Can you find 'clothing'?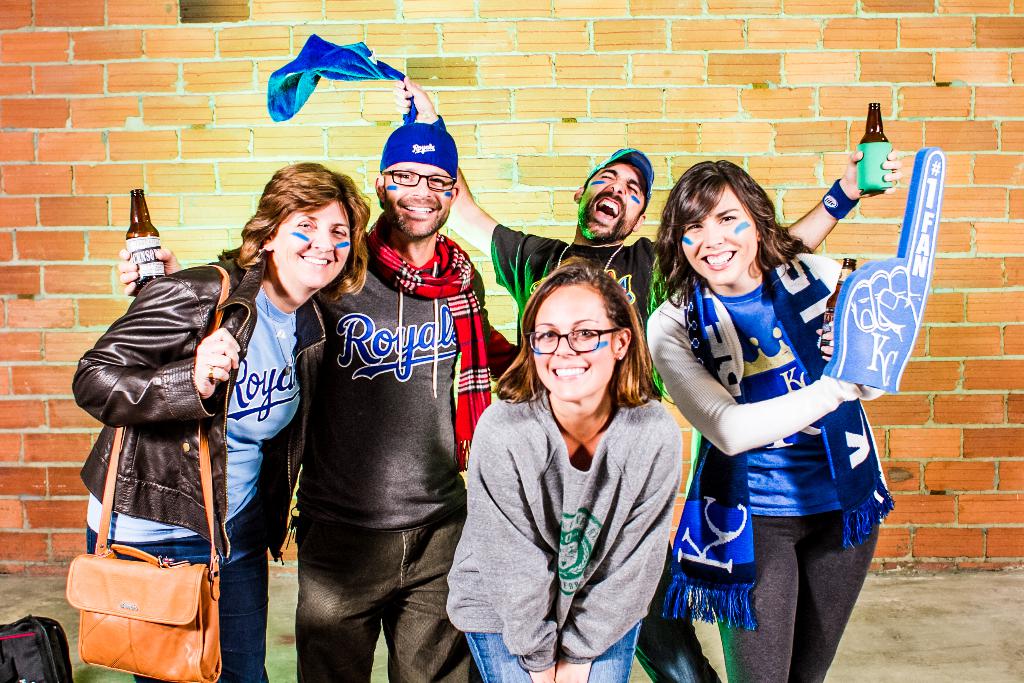
Yes, bounding box: select_region(645, 247, 895, 682).
